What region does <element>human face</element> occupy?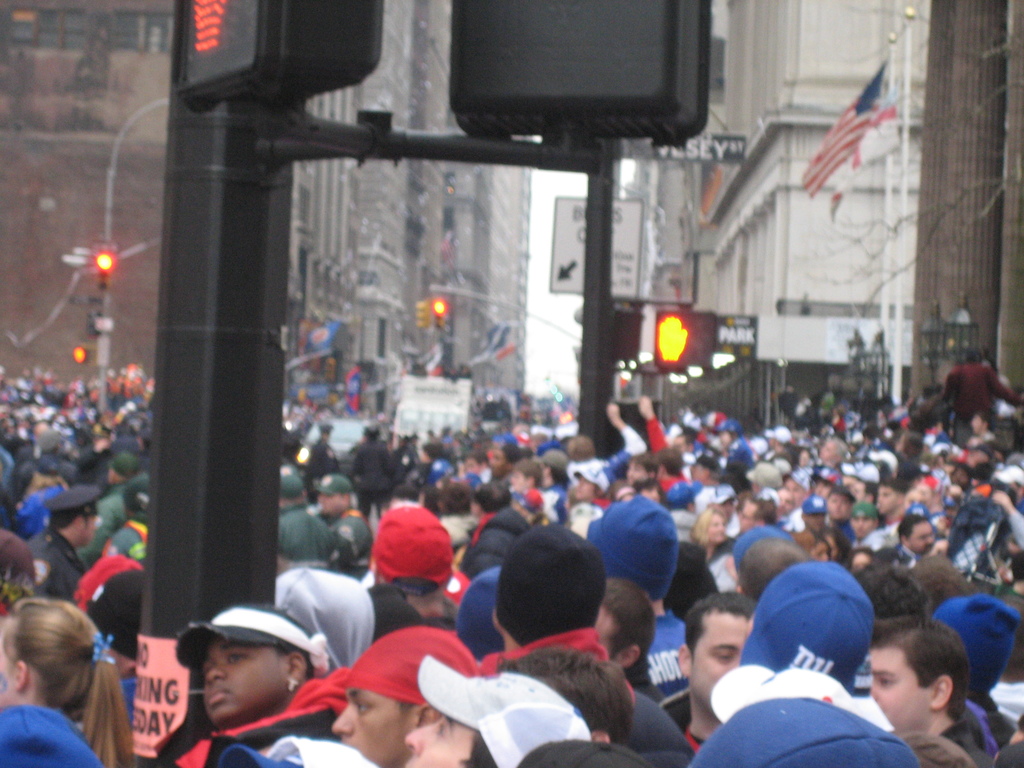
(687, 606, 751, 710).
